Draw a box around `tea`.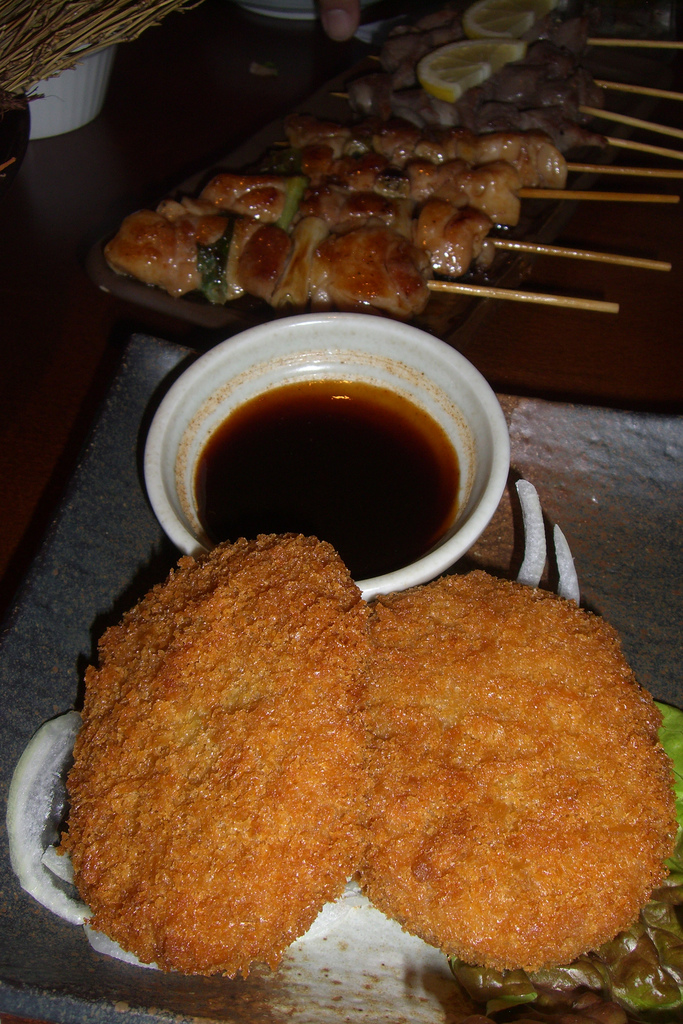
(191,383,465,575).
